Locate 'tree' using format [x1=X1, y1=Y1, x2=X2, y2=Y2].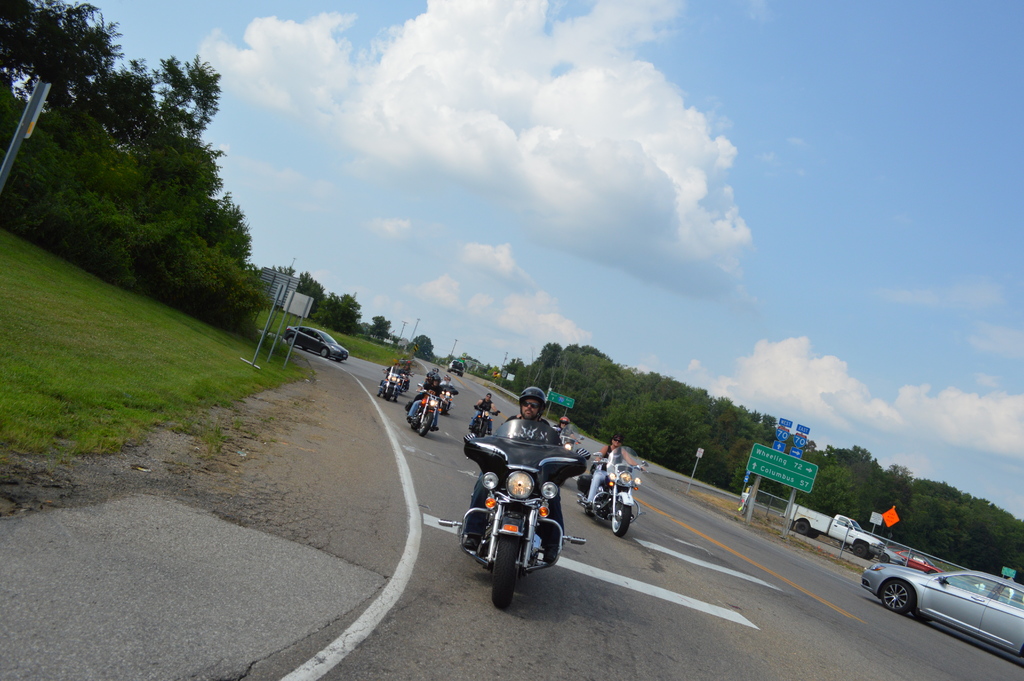
[x1=408, y1=336, x2=437, y2=361].
